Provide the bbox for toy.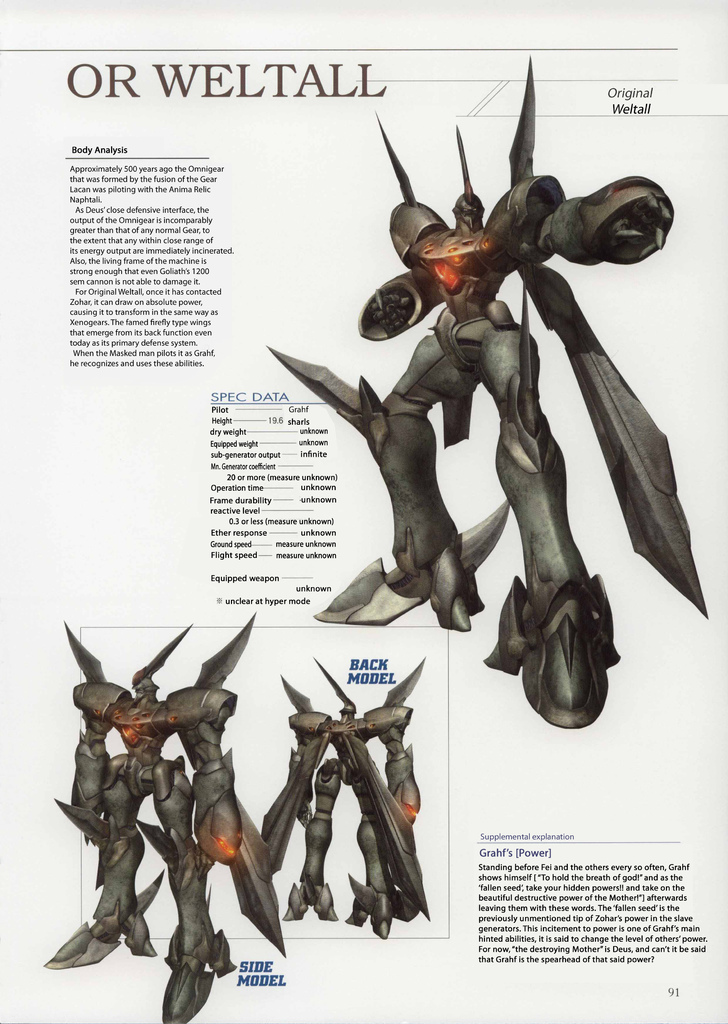
256:657:429:935.
